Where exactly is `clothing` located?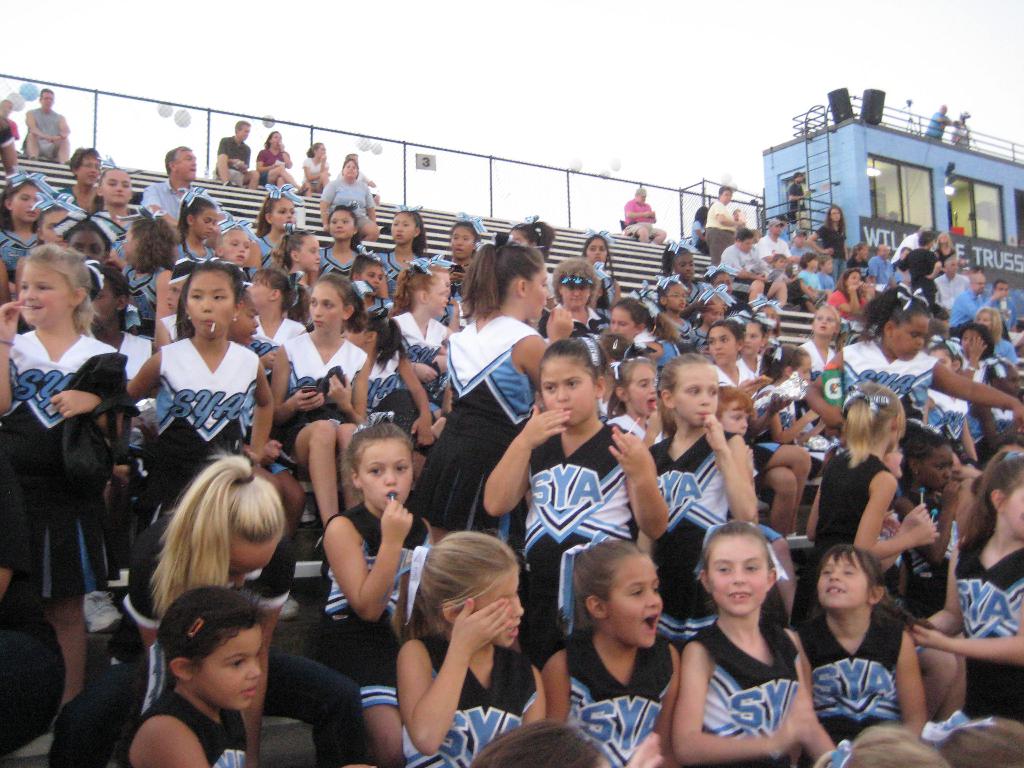
Its bounding box is 321 498 429 715.
